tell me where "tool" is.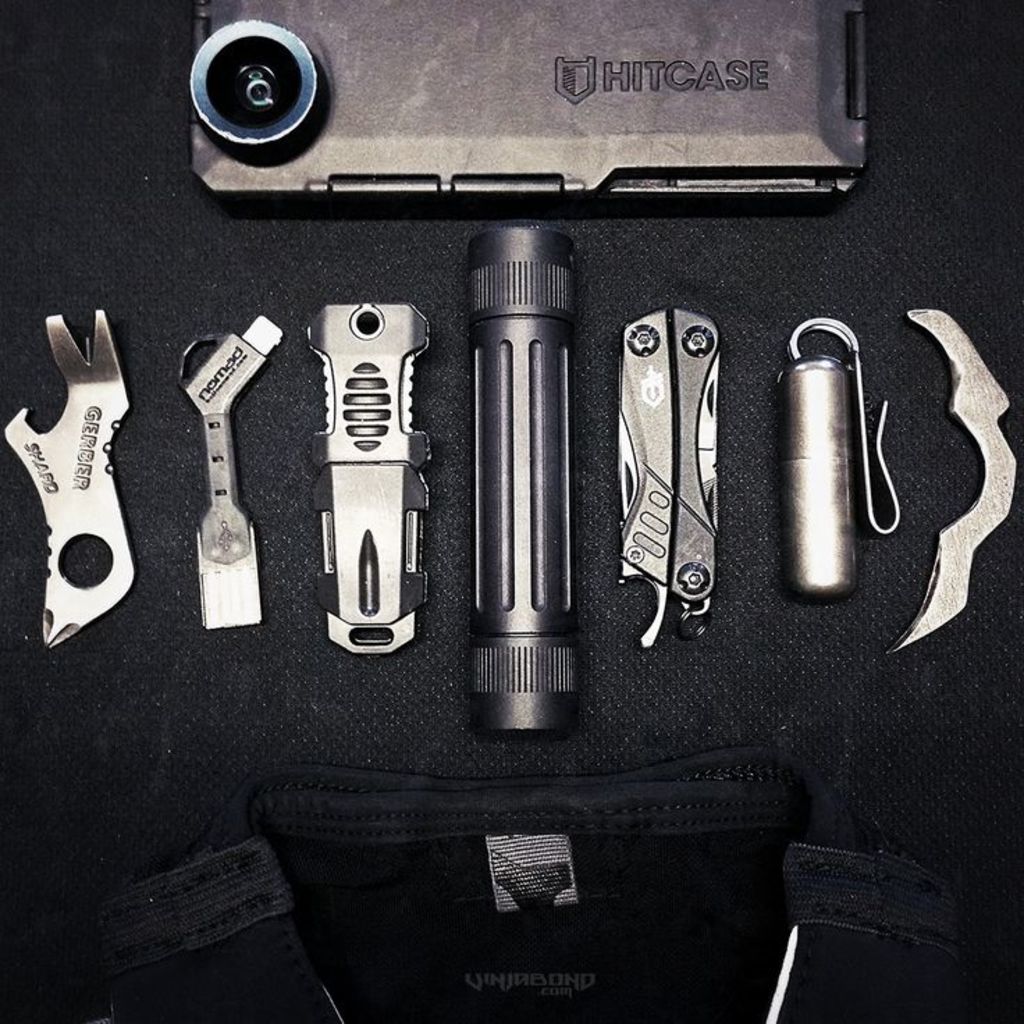
"tool" is at bbox(154, 278, 269, 654).
